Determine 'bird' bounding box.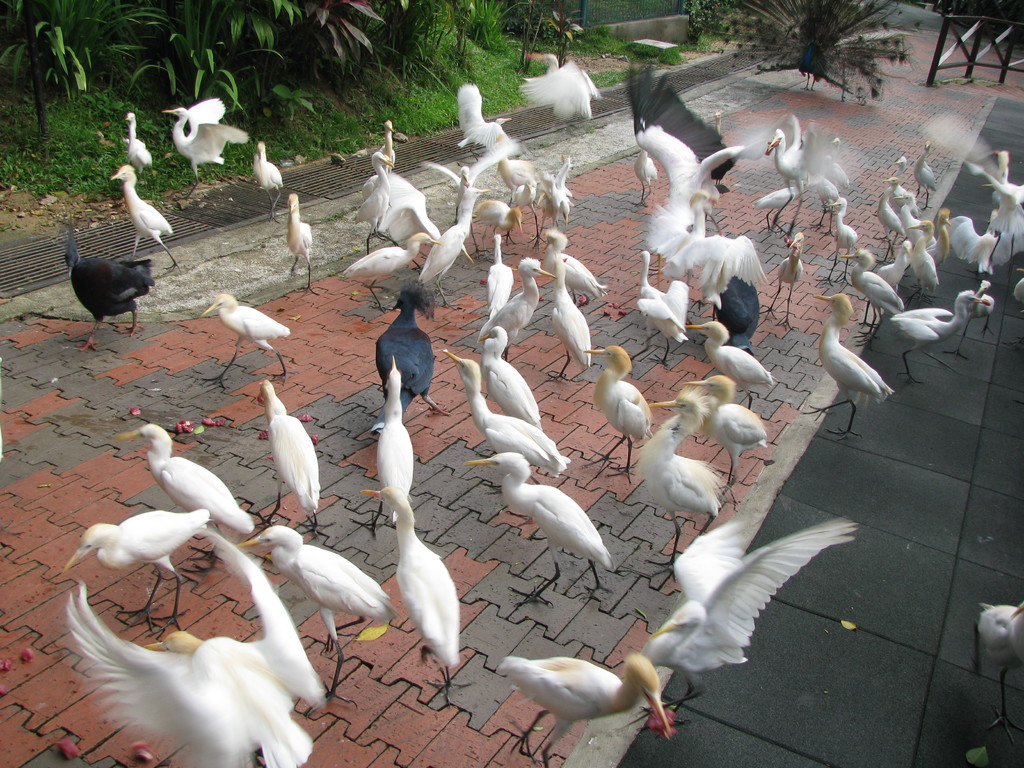
Determined: 945/203/1000/291.
